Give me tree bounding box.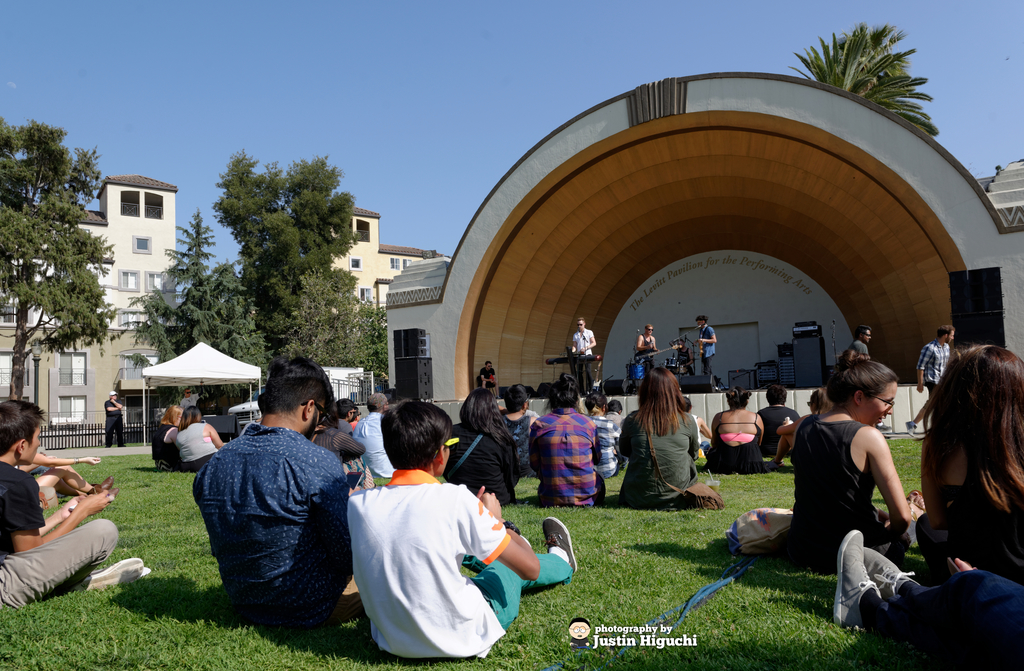
[316, 261, 388, 375].
